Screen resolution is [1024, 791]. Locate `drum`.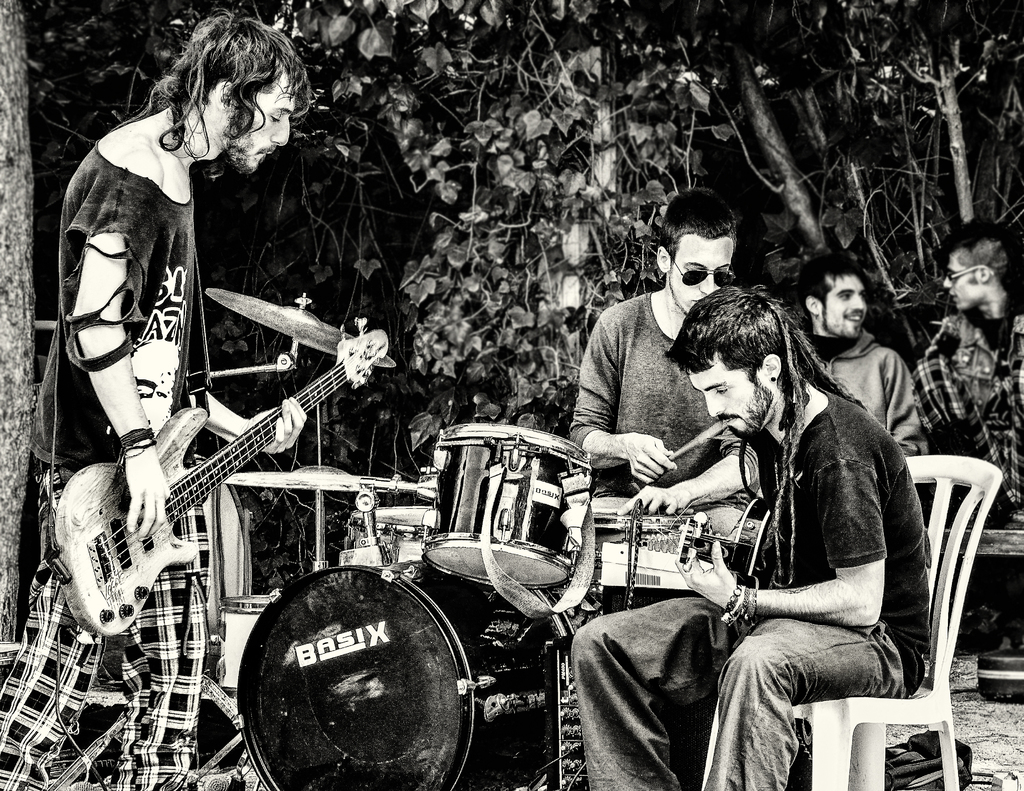
[left=219, top=468, right=381, bottom=610].
